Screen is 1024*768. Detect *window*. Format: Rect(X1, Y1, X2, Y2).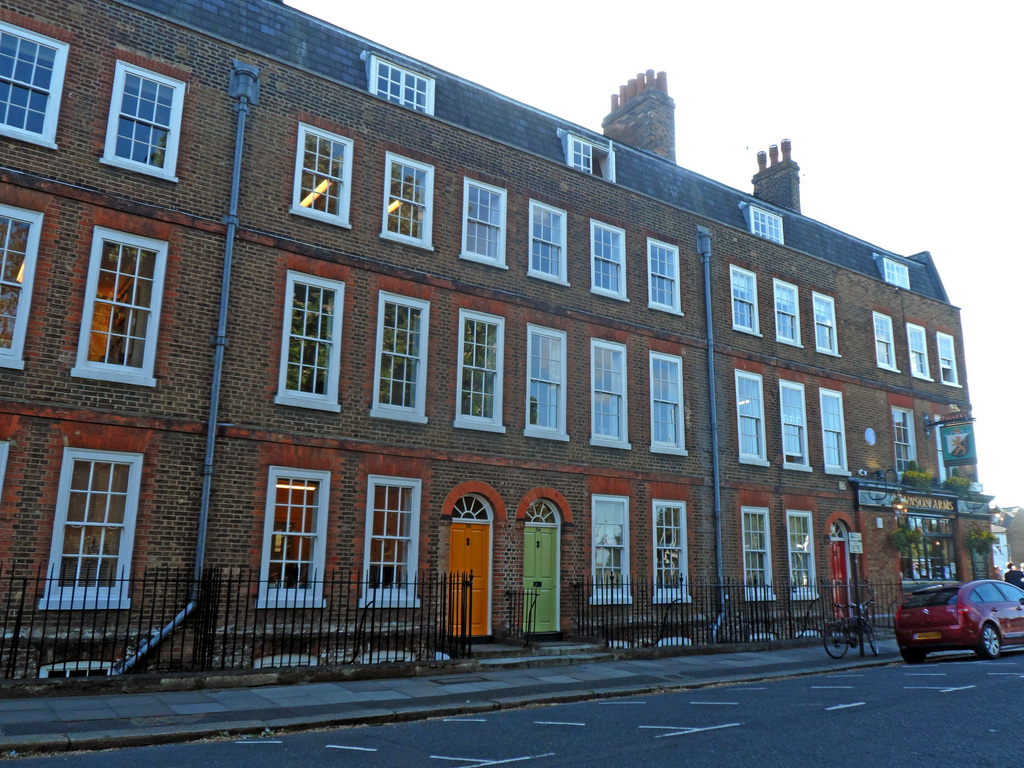
Rect(741, 507, 774, 602).
